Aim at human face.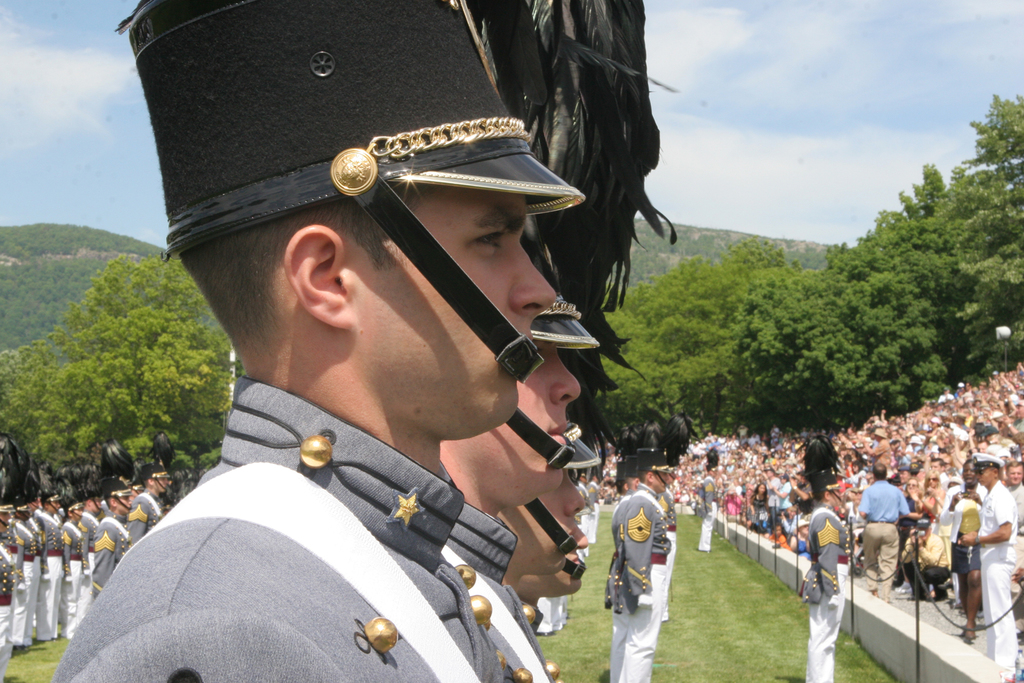
Aimed at [900,472,909,483].
